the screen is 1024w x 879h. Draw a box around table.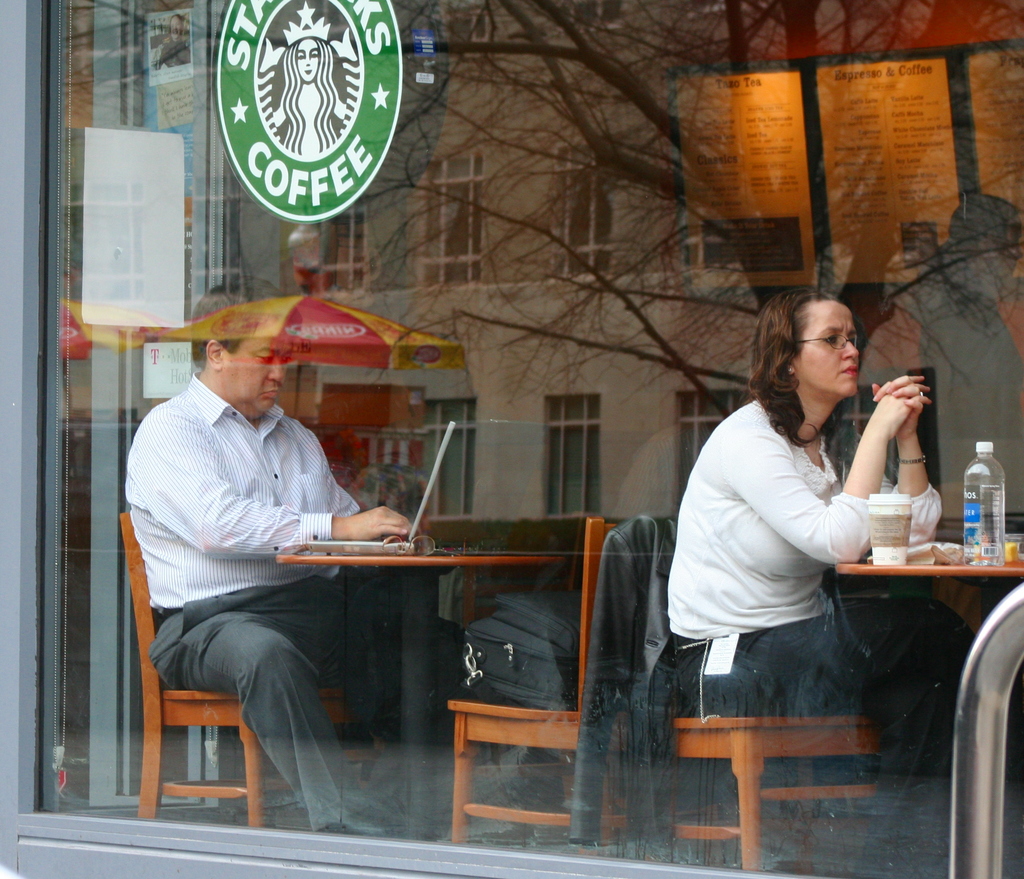
{"left": 278, "top": 549, "right": 560, "bottom": 839}.
